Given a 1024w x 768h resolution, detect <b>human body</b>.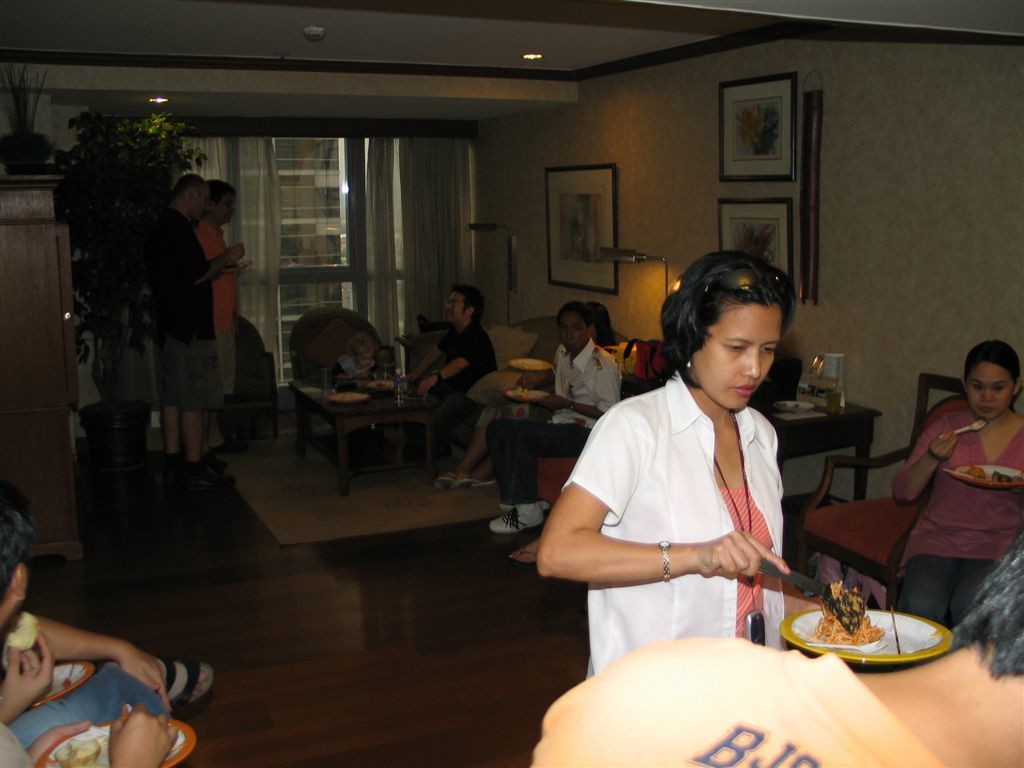
bbox(430, 333, 566, 496).
